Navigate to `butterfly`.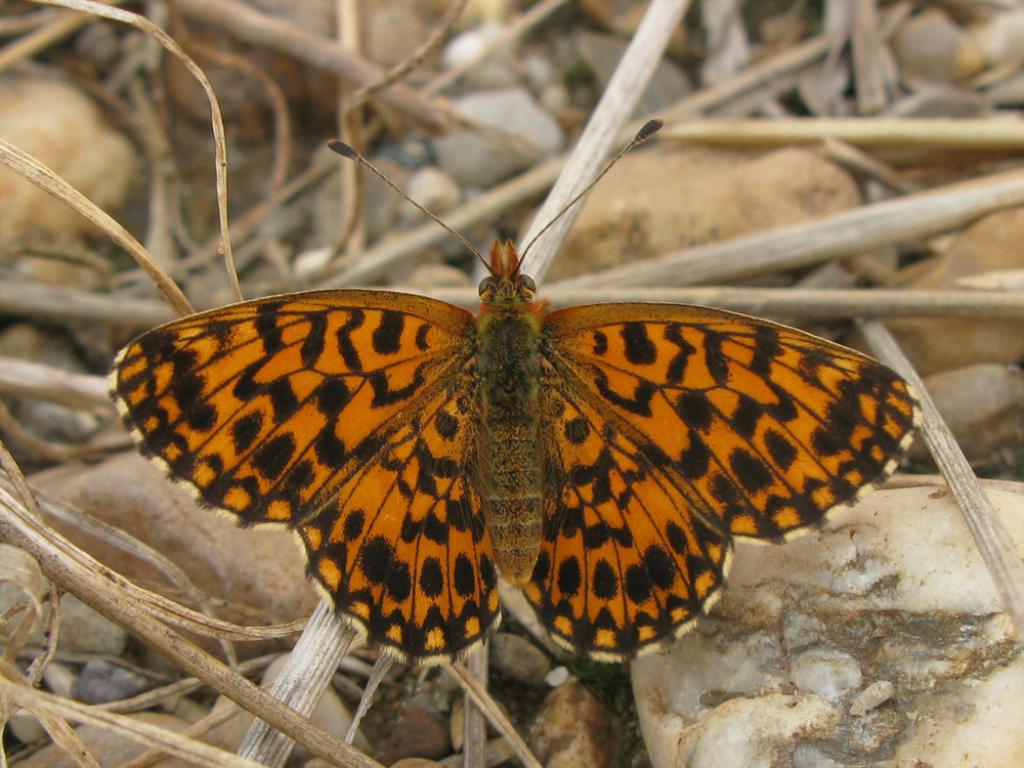
Navigation target: left=109, top=92, right=971, bottom=676.
